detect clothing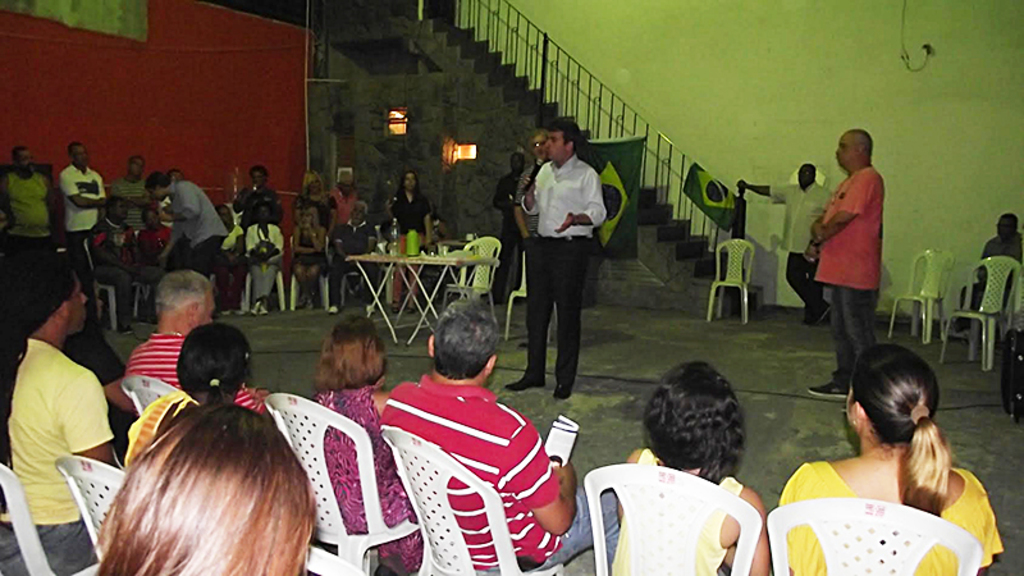
(188,244,223,280)
